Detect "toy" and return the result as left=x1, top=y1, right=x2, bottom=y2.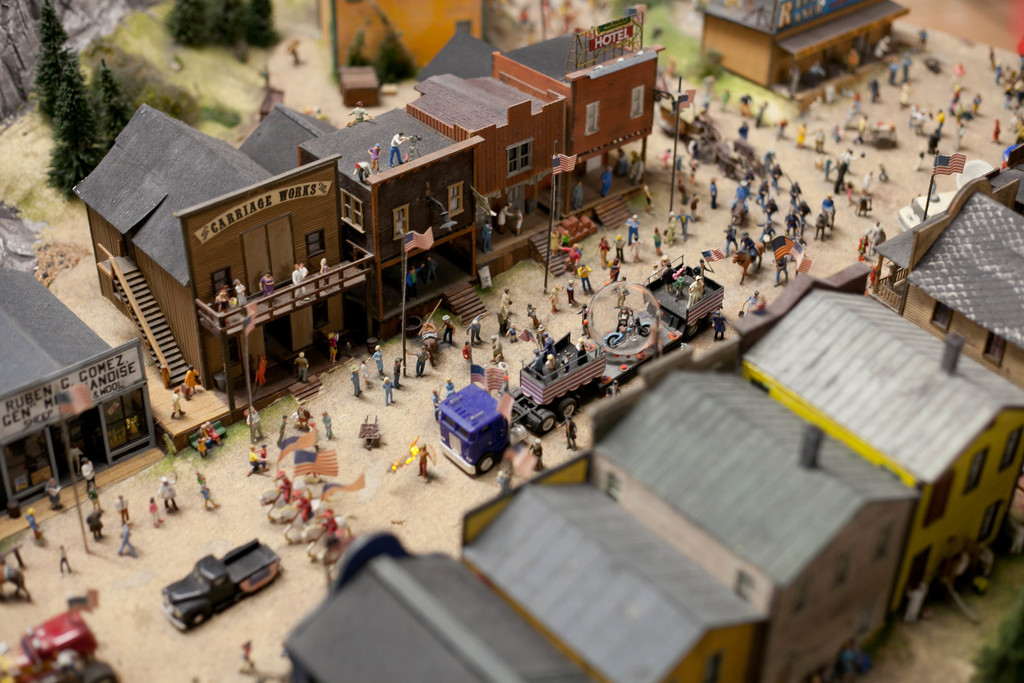
left=196, top=470, right=209, bottom=486.
